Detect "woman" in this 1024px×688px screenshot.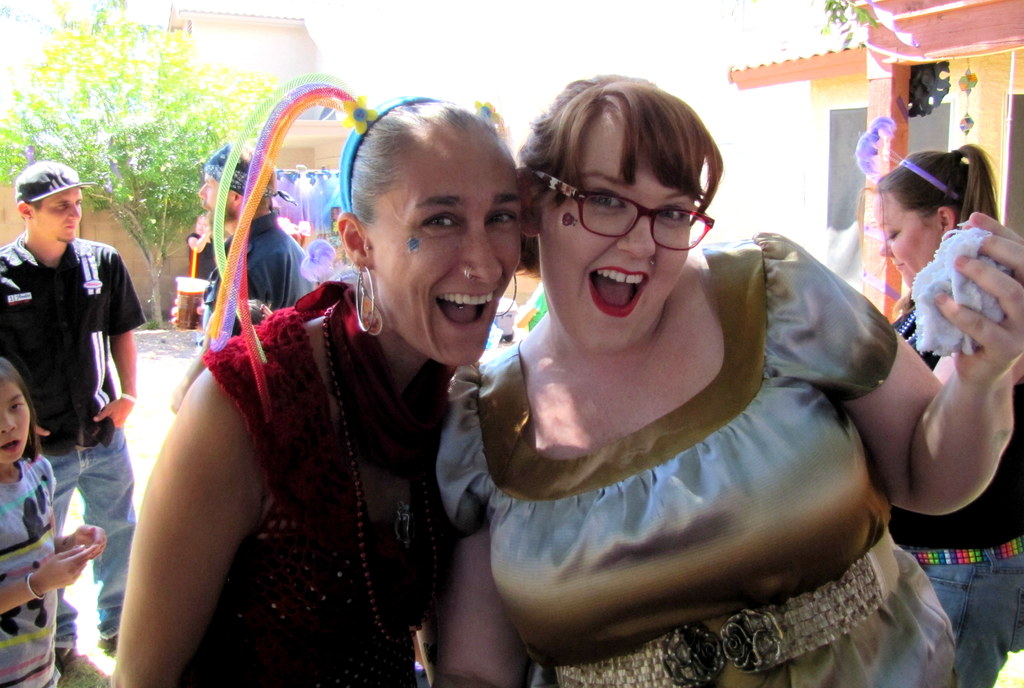
Detection: select_region(108, 86, 526, 687).
